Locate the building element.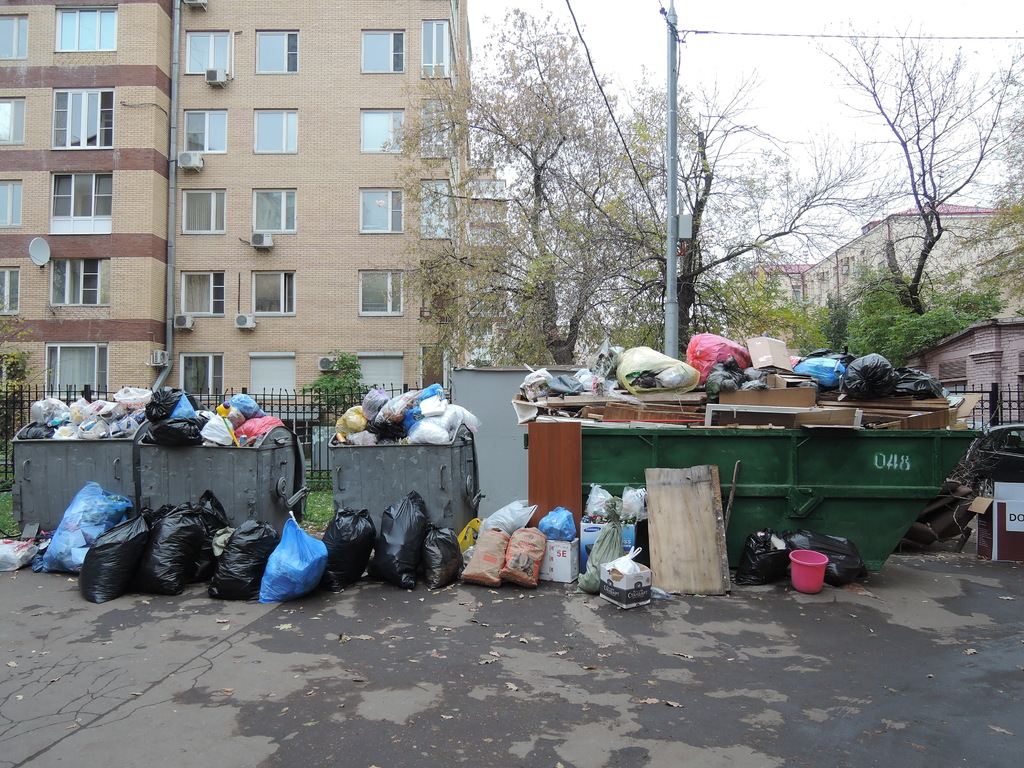
Element bbox: 730, 192, 1023, 442.
